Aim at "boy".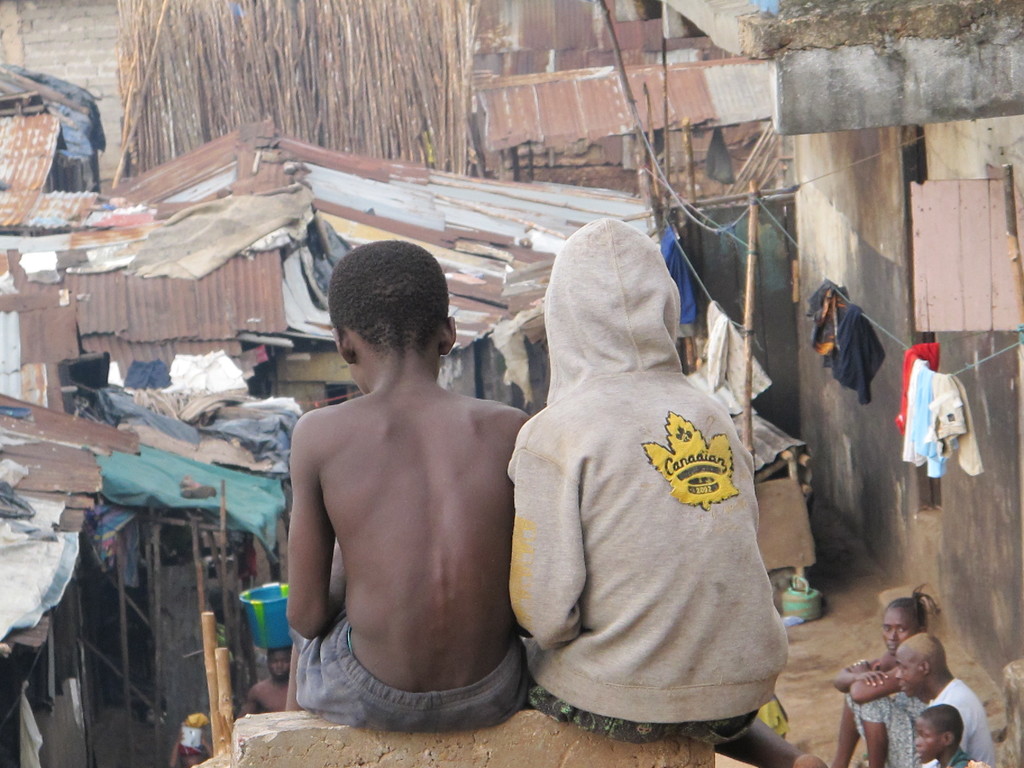
Aimed at (291,243,531,734).
